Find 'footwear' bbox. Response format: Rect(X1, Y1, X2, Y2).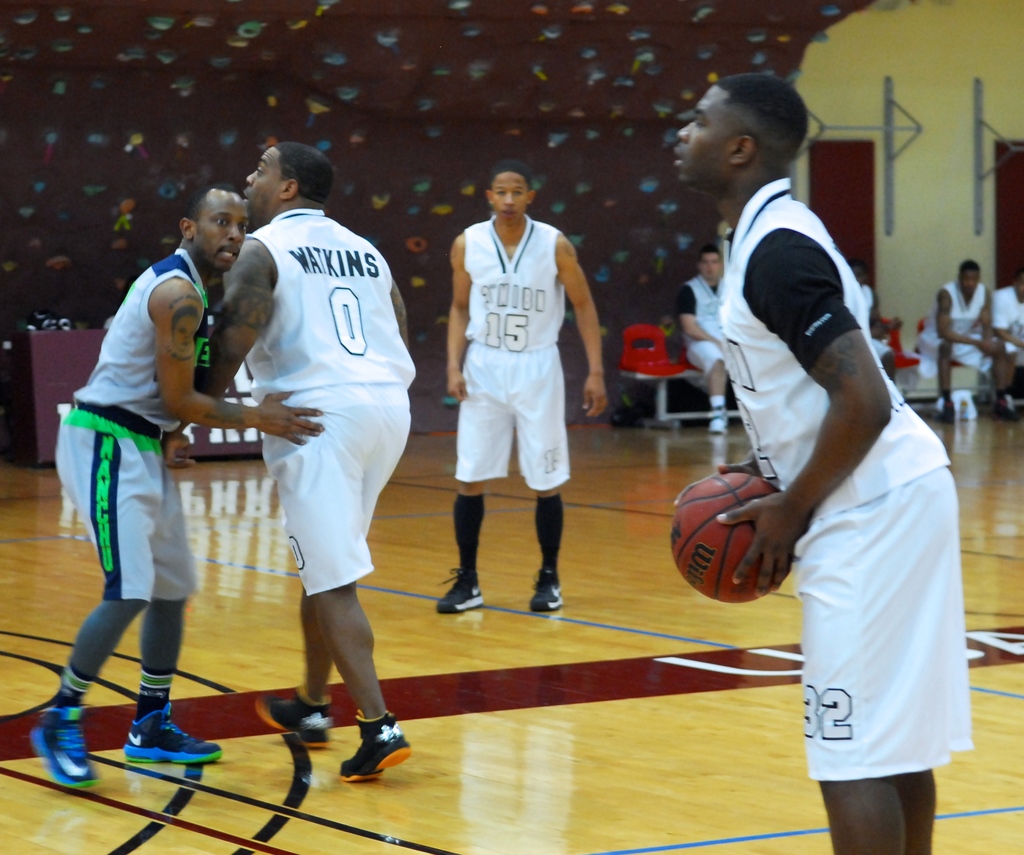
Rect(28, 706, 101, 787).
